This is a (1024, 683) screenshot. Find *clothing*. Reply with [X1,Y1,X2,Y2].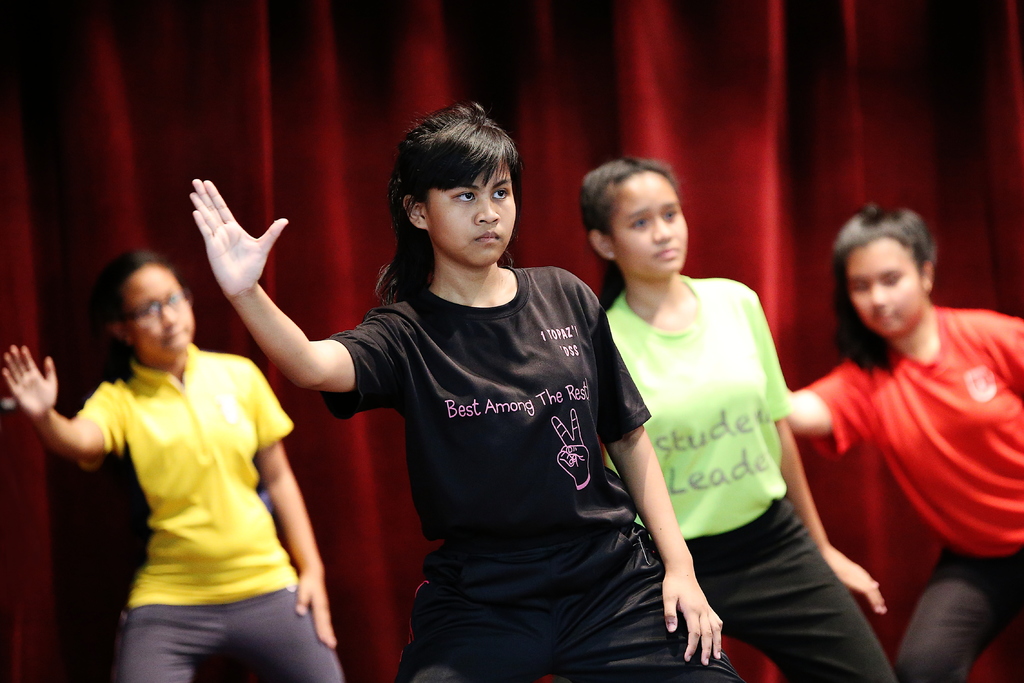
[801,307,1023,682].
